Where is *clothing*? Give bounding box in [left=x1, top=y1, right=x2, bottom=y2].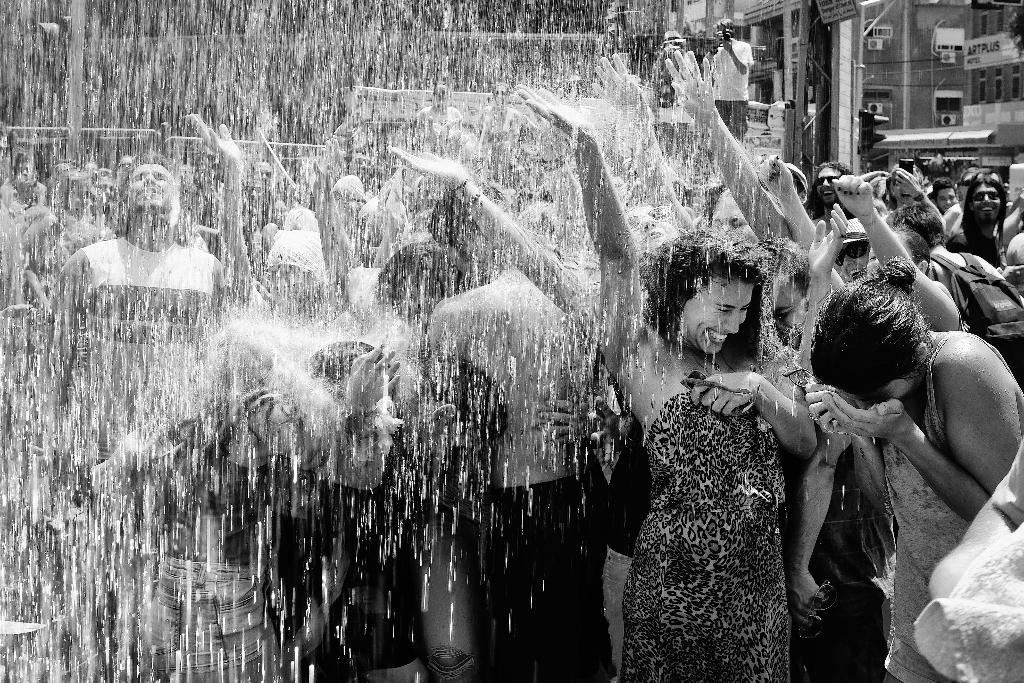
[left=920, top=244, right=979, bottom=308].
